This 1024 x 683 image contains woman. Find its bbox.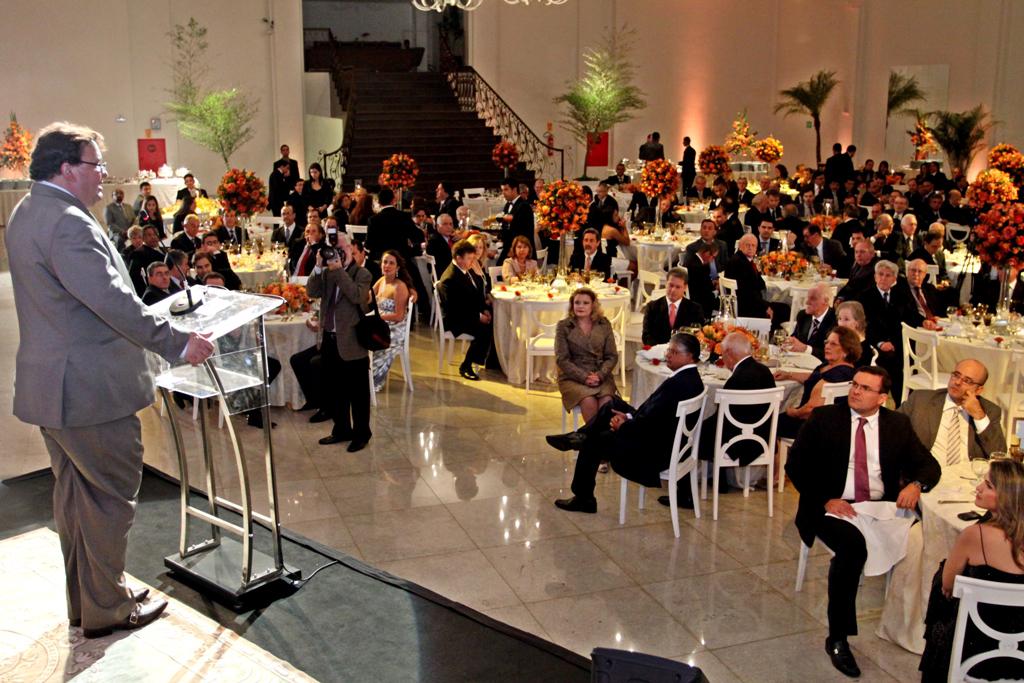
detection(589, 205, 633, 281).
